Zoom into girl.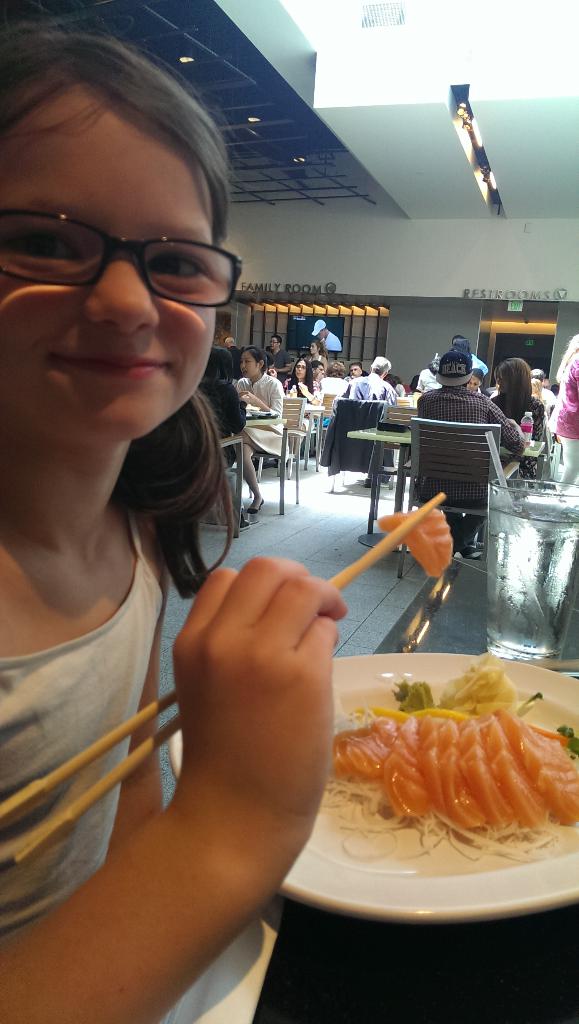
Zoom target: x1=233 y1=337 x2=295 y2=524.
